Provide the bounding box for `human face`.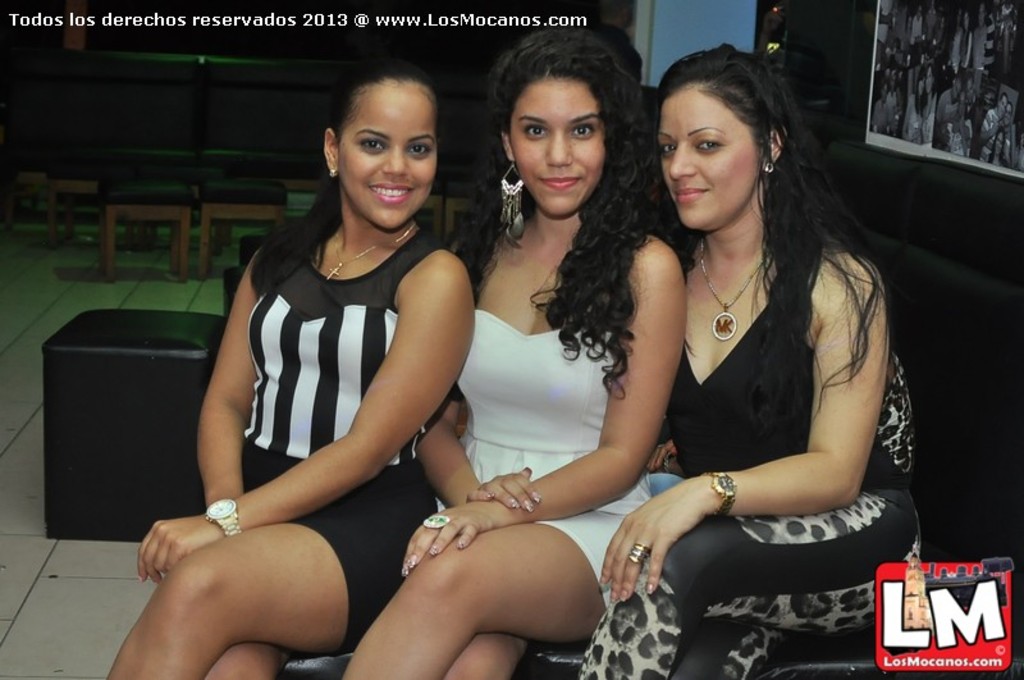
511, 74, 607, 218.
